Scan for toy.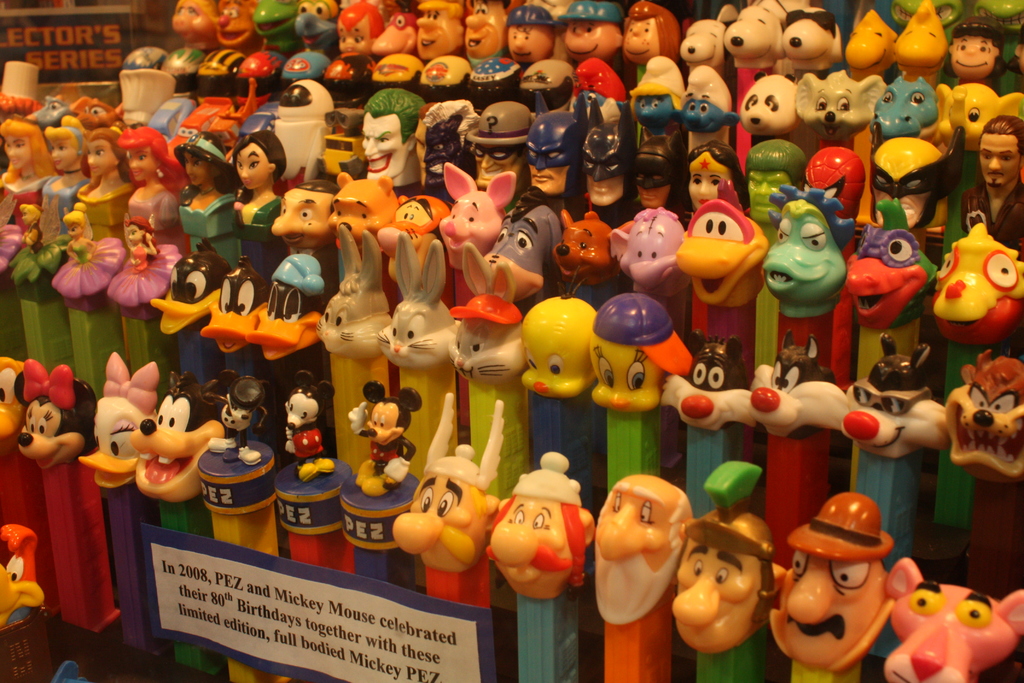
Scan result: box(769, 491, 891, 682).
